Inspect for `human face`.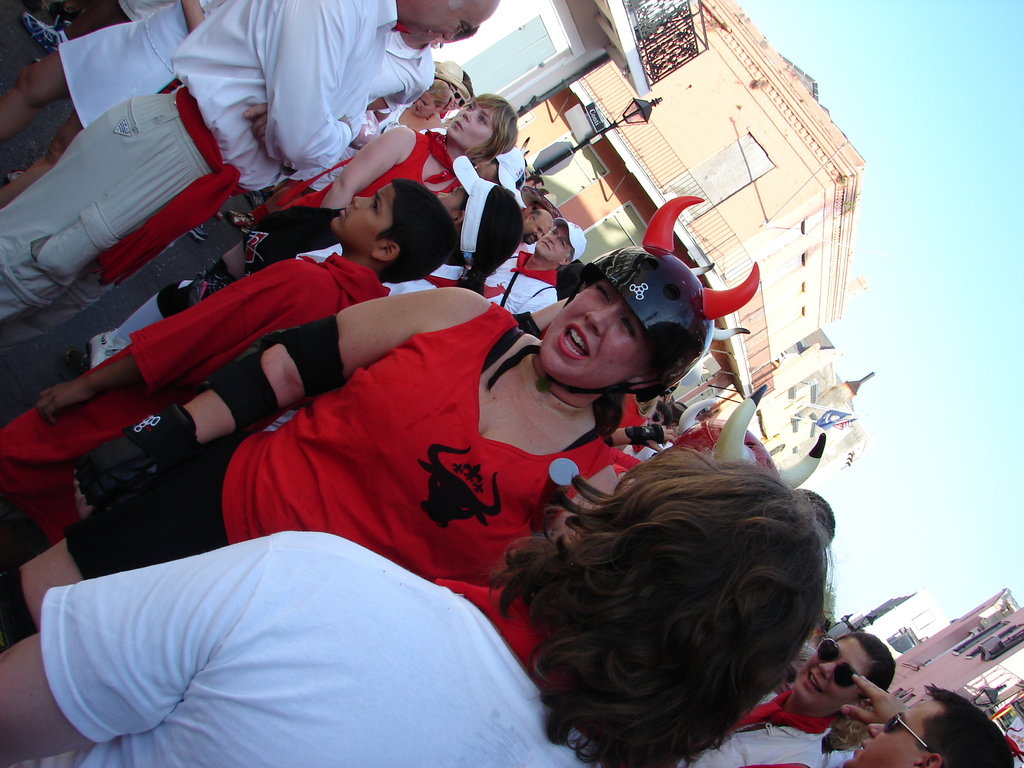
Inspection: box=[543, 292, 627, 381].
